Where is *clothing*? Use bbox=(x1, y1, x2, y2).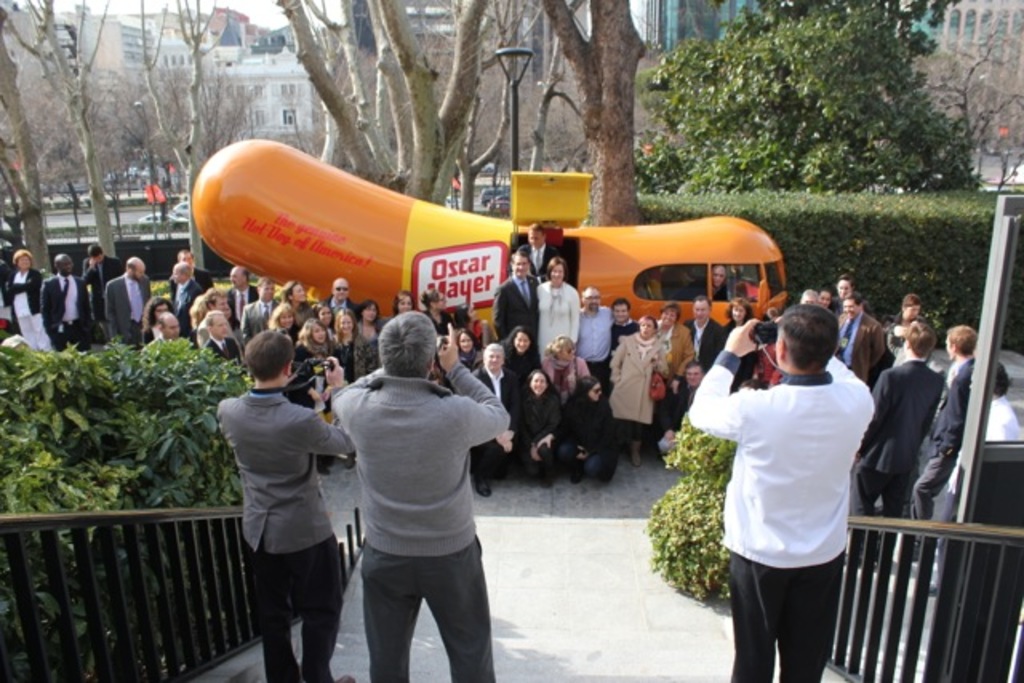
bbox=(910, 350, 1014, 533).
